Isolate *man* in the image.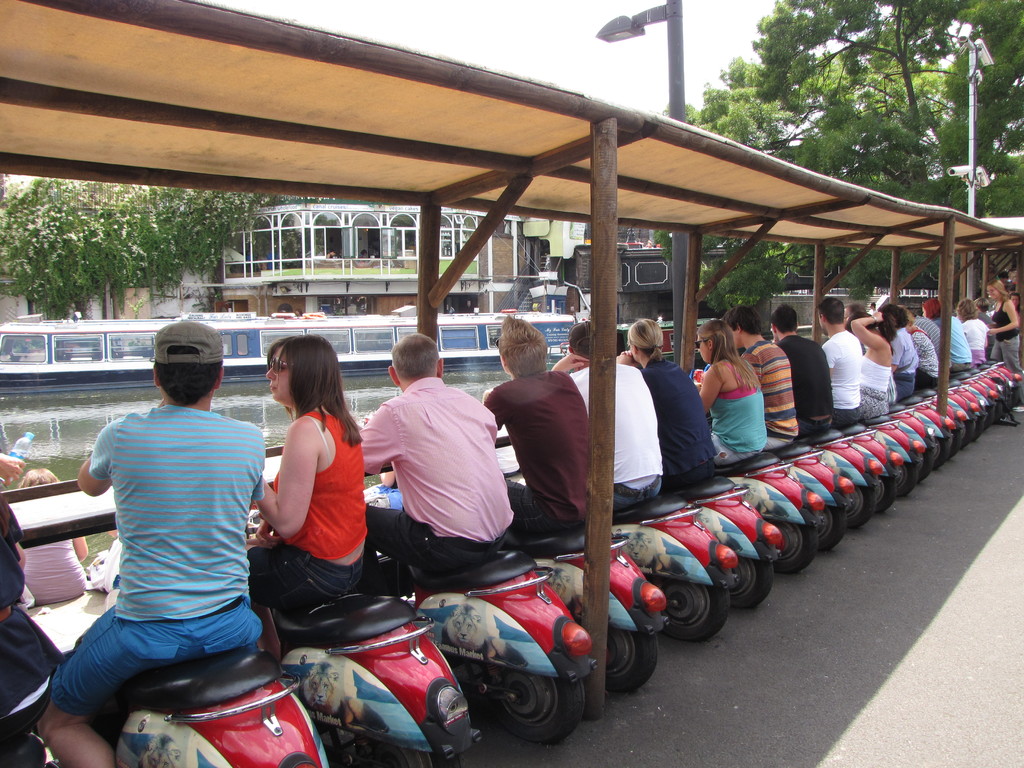
Isolated region: [x1=47, y1=329, x2=297, y2=751].
